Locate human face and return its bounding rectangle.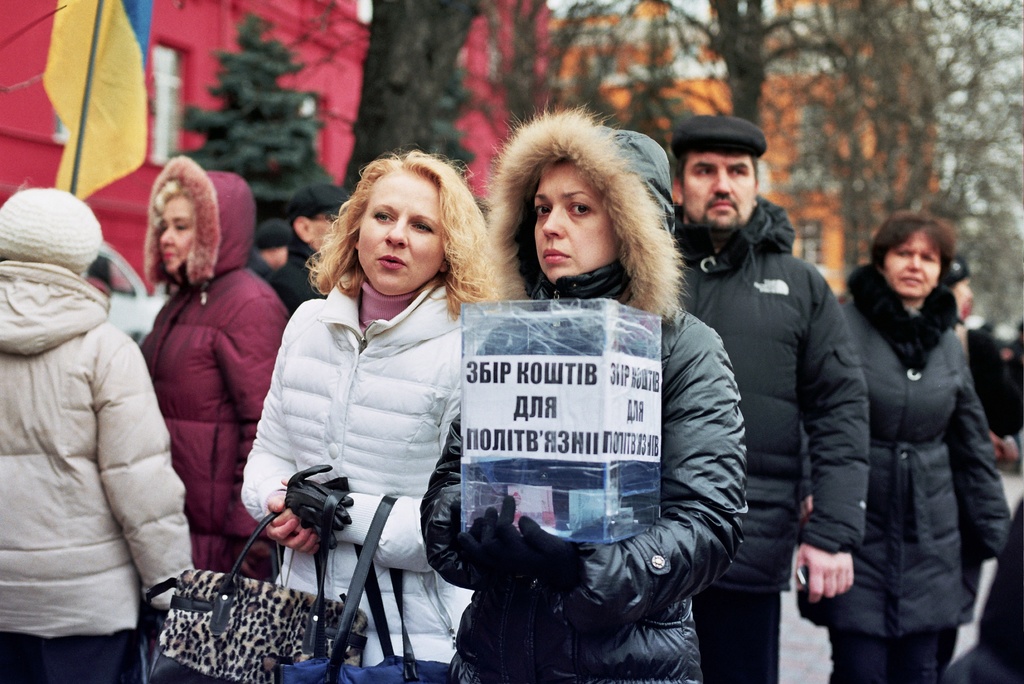
bbox=(161, 191, 202, 277).
